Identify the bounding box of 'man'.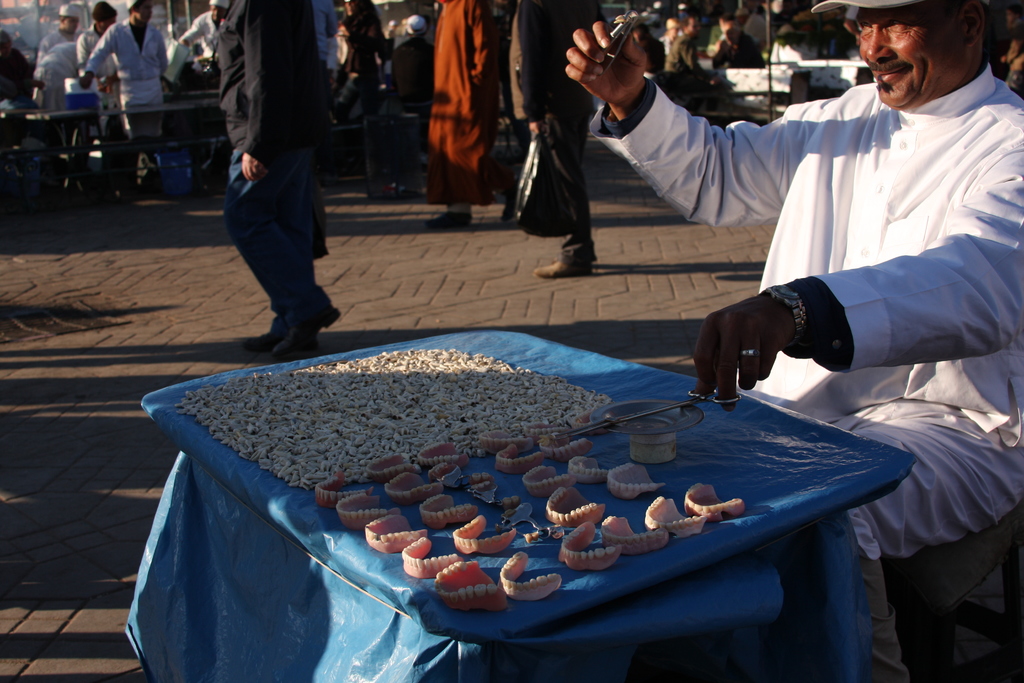
pyautogui.locateOnScreen(425, 0, 506, 206).
